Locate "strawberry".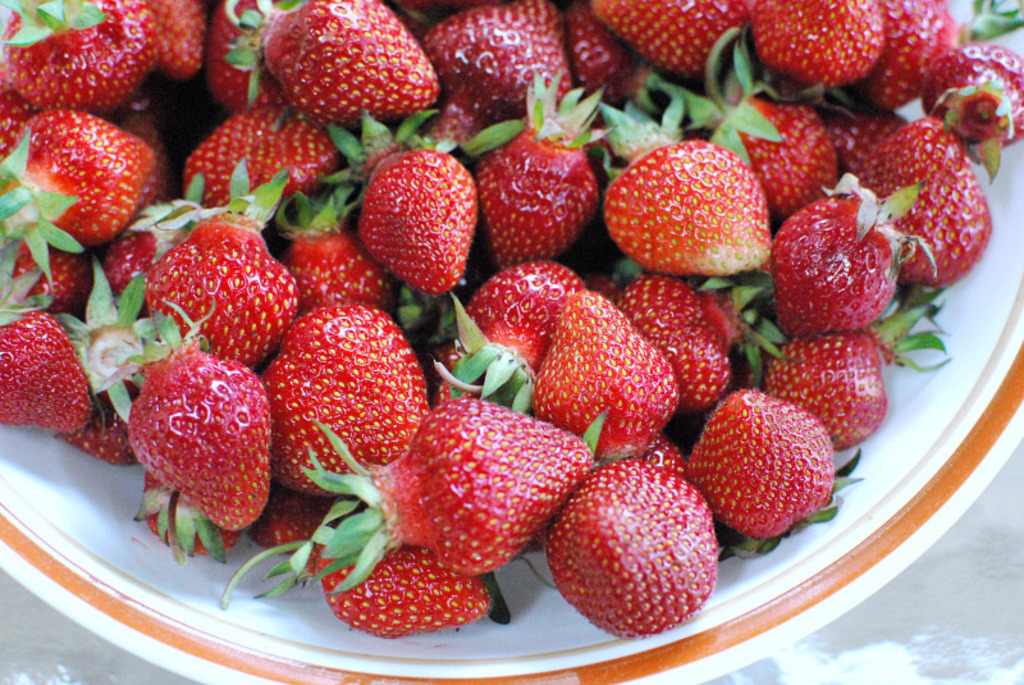
Bounding box: (x1=270, y1=294, x2=424, y2=520).
